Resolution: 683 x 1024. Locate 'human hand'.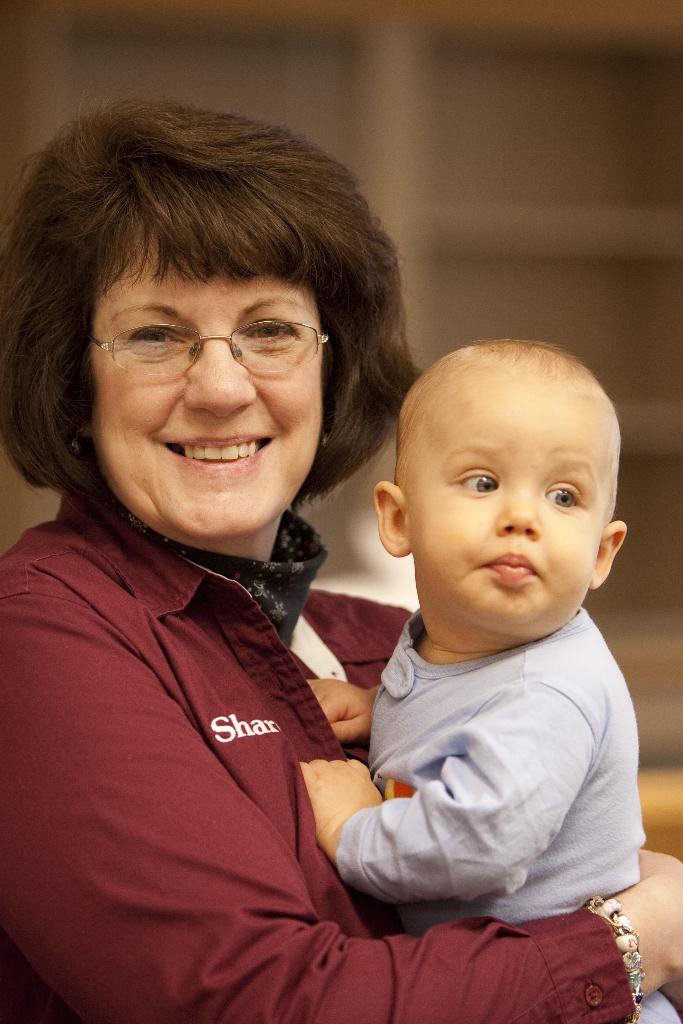
left=306, top=676, right=375, bottom=743.
